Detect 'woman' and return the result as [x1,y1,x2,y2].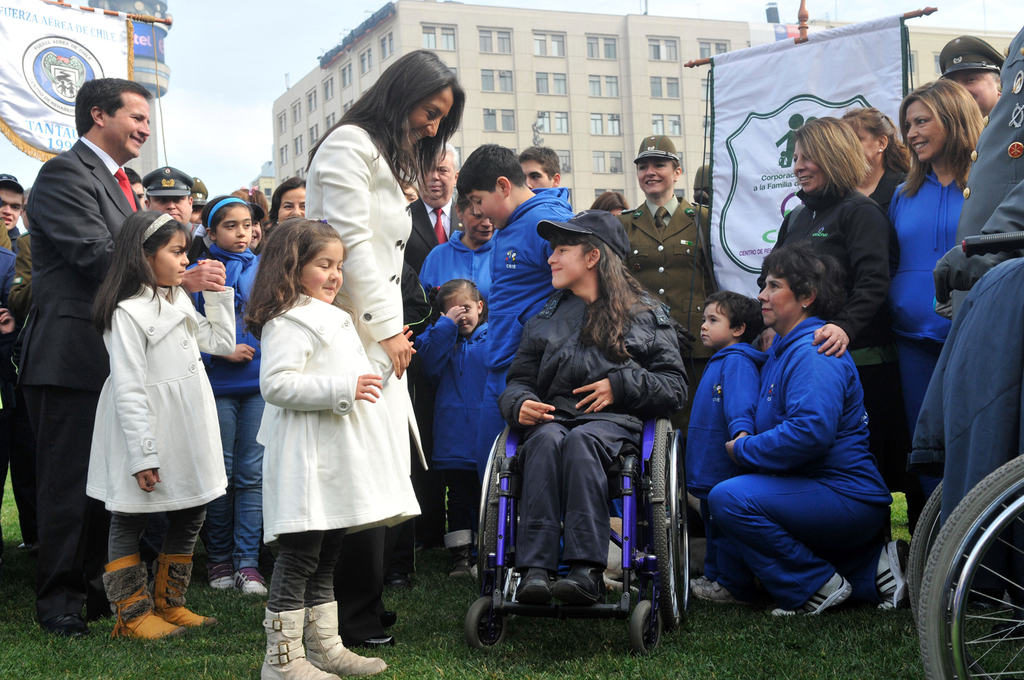
[889,76,986,436].
